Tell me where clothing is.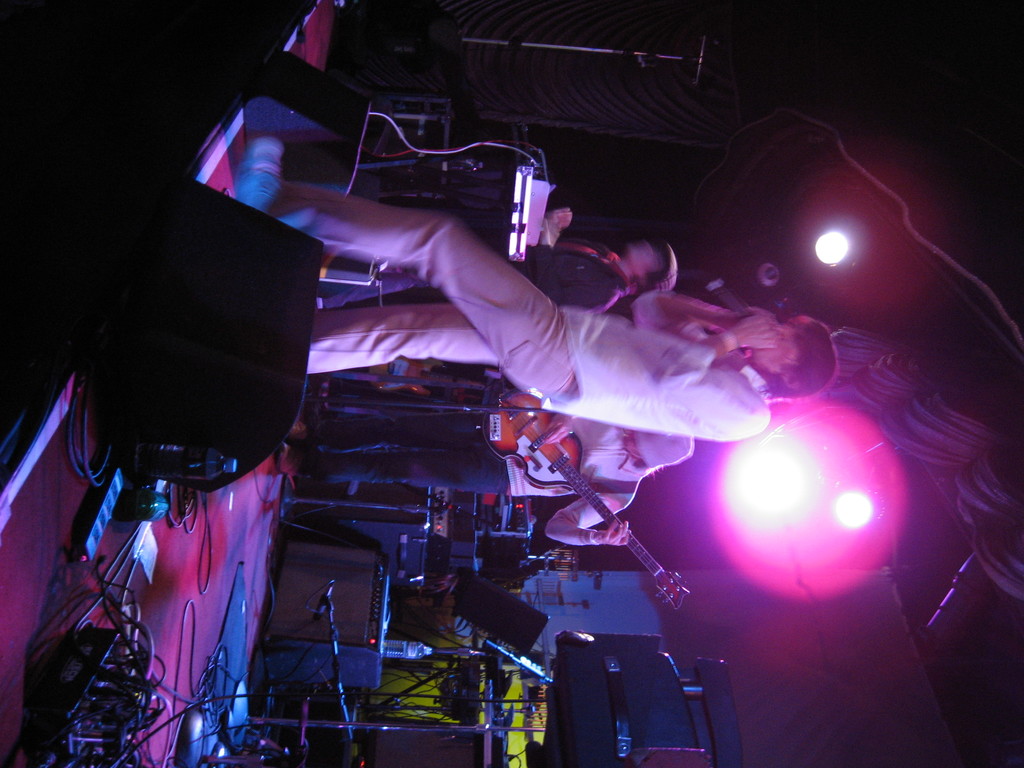
clothing is at left=259, top=214, right=770, bottom=417.
